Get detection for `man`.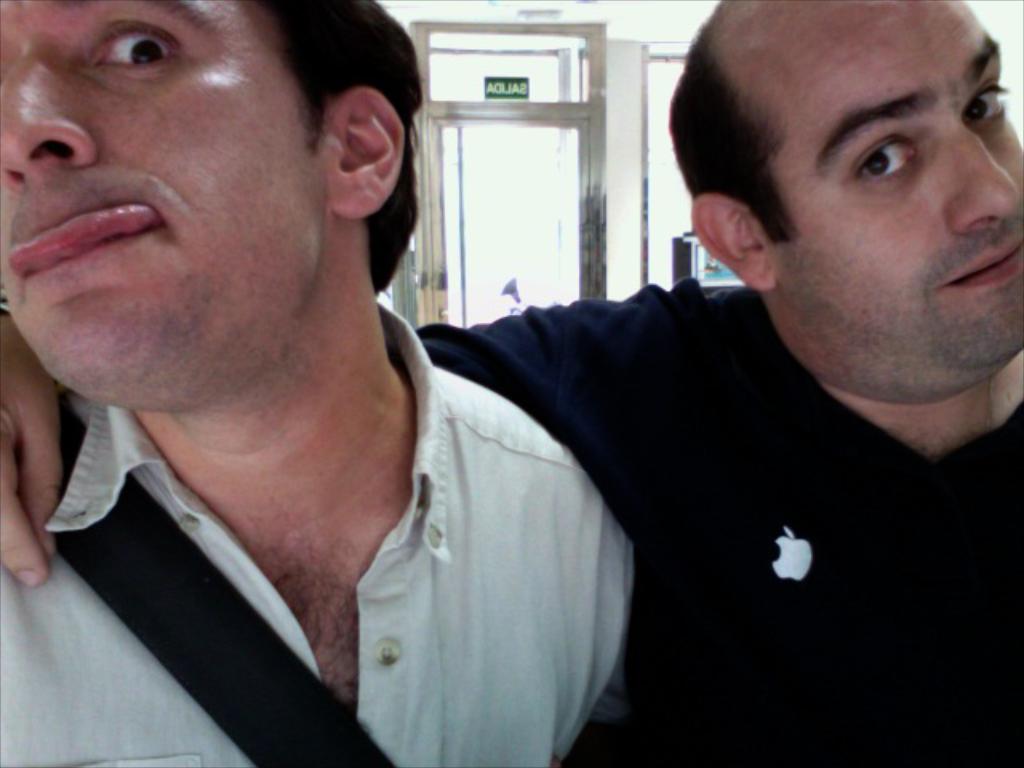
Detection: x1=0 y1=0 x2=1022 y2=766.
